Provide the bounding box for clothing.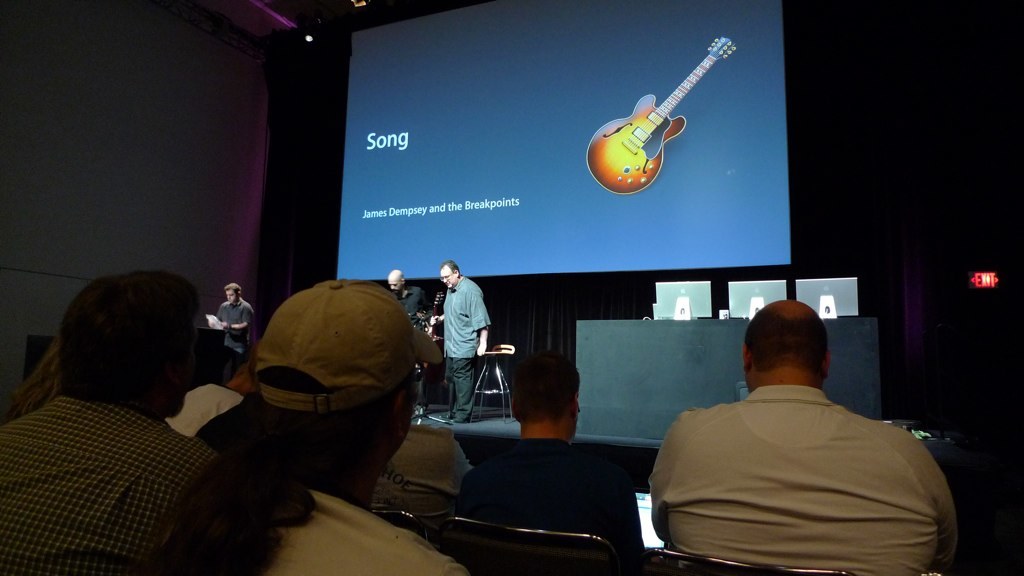
(left=216, top=300, right=259, bottom=356).
